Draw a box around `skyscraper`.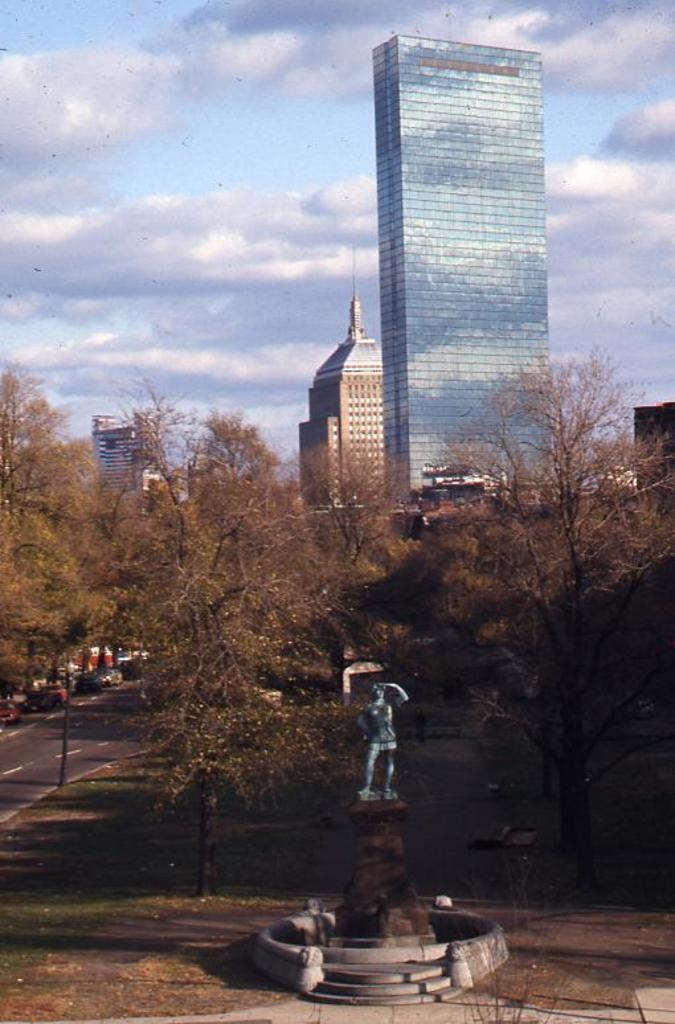
<box>298,266,400,548</box>.
